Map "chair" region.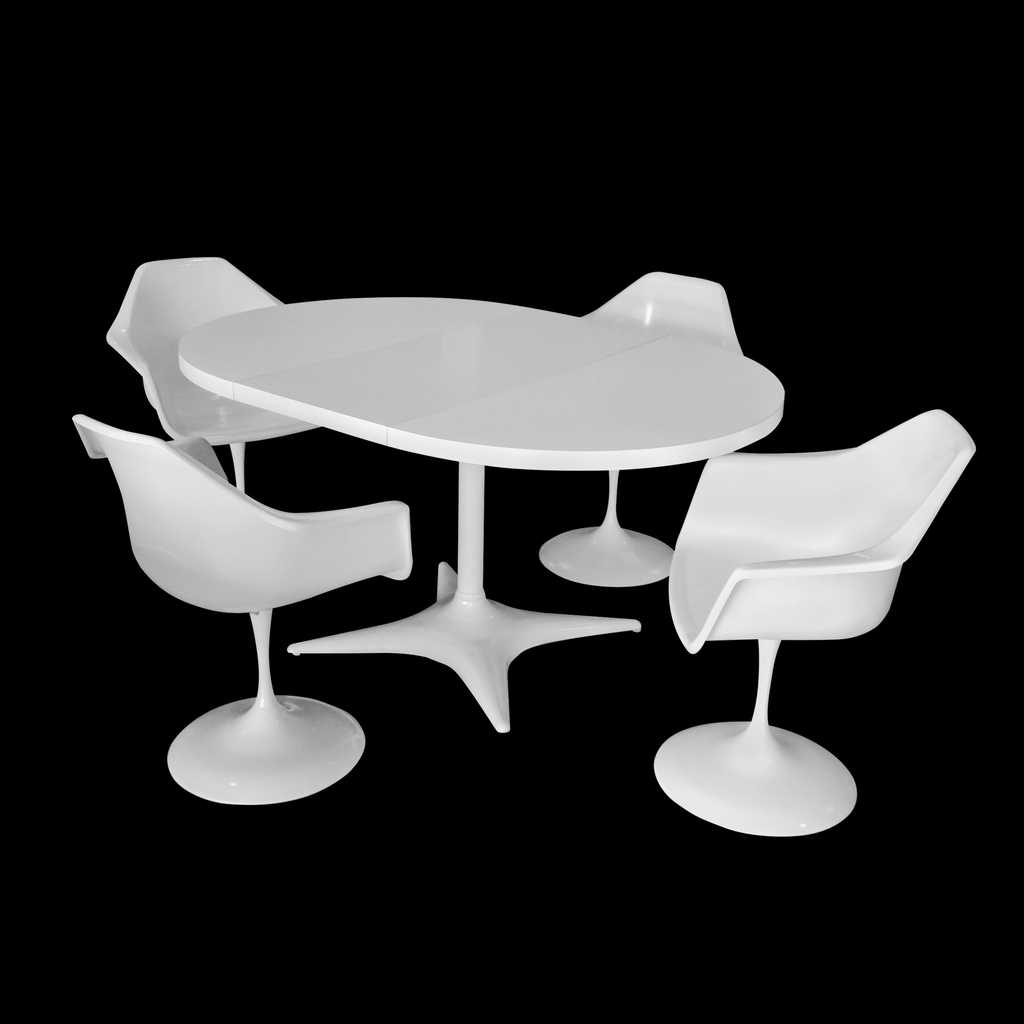
Mapped to 669 422 966 847.
